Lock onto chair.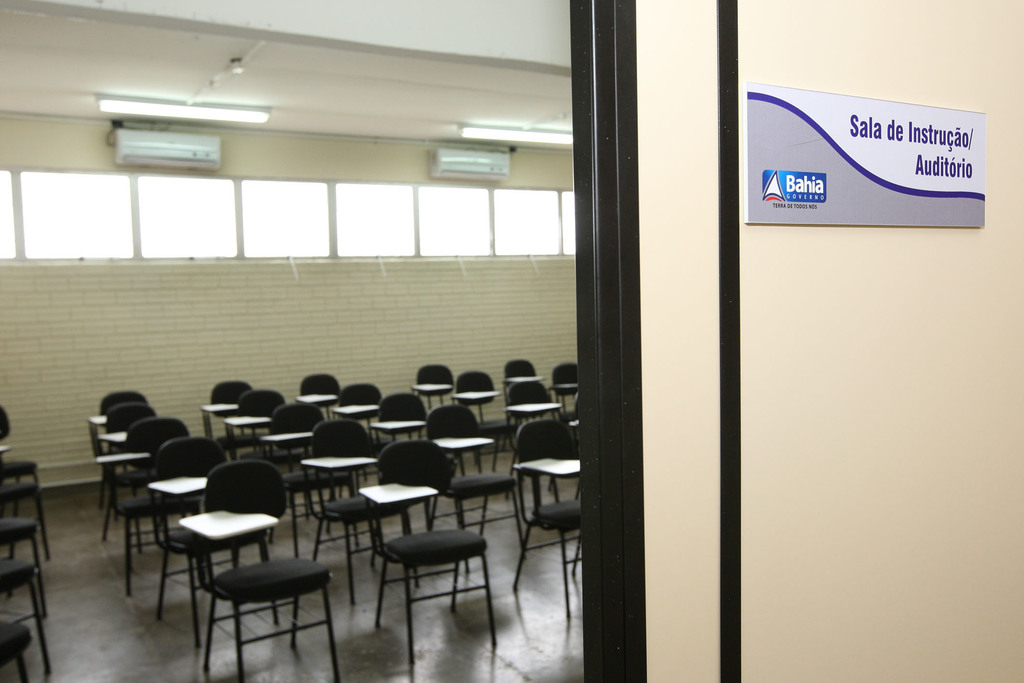
Locked: 199, 383, 252, 451.
